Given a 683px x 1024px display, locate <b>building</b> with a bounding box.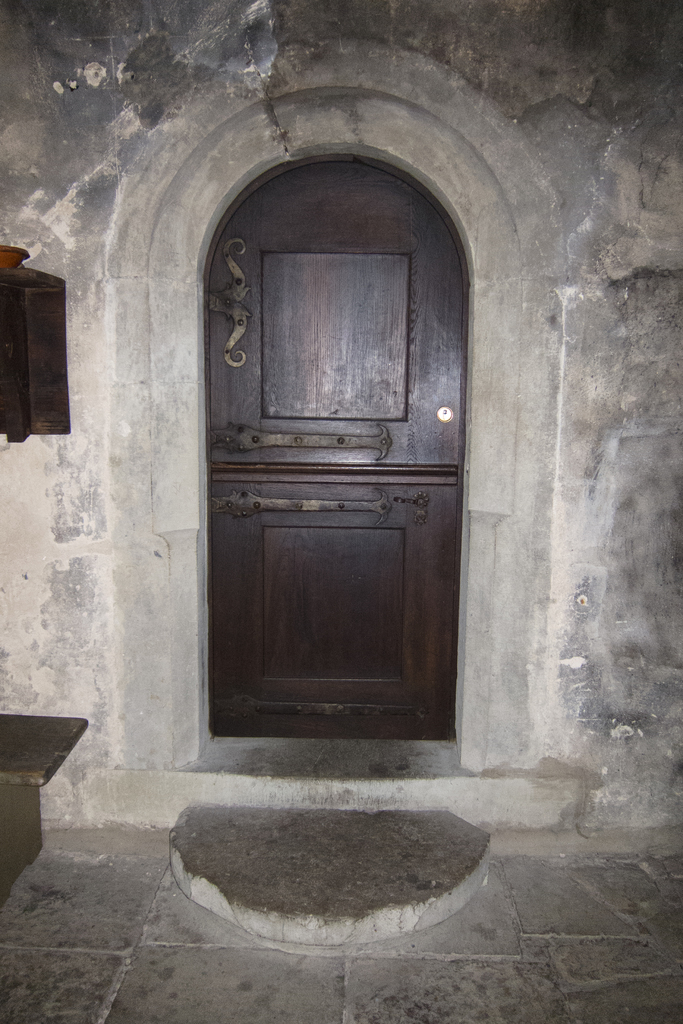
Located: (left=0, top=0, right=682, bottom=950).
